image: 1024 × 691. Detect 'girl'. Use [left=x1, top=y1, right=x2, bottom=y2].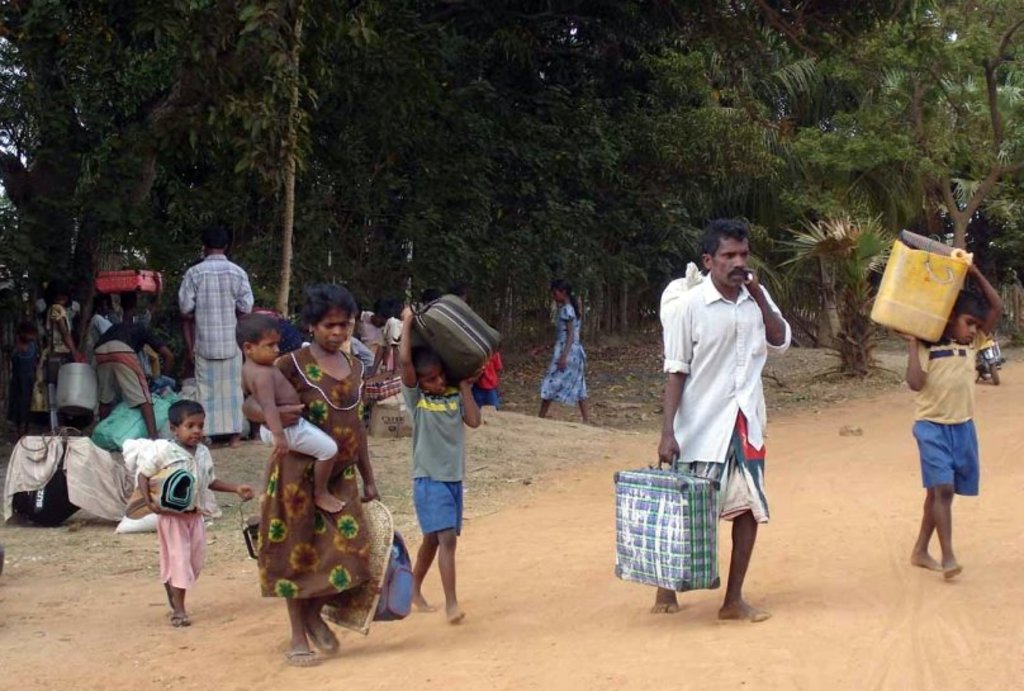
[left=4, top=328, right=38, bottom=436].
